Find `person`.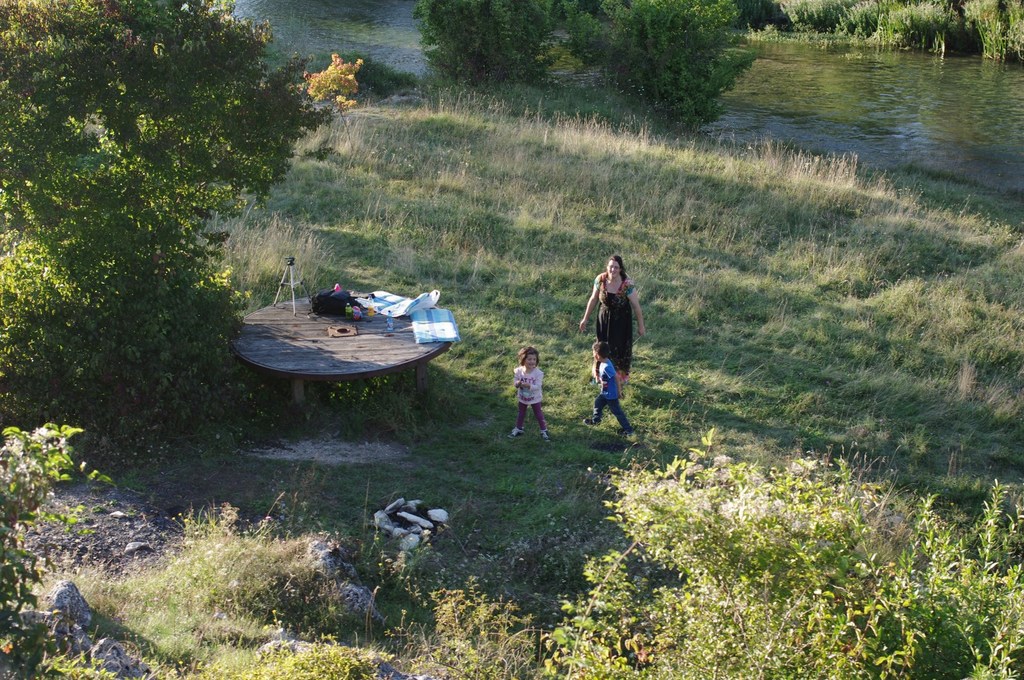
[left=506, top=344, right=554, bottom=439].
